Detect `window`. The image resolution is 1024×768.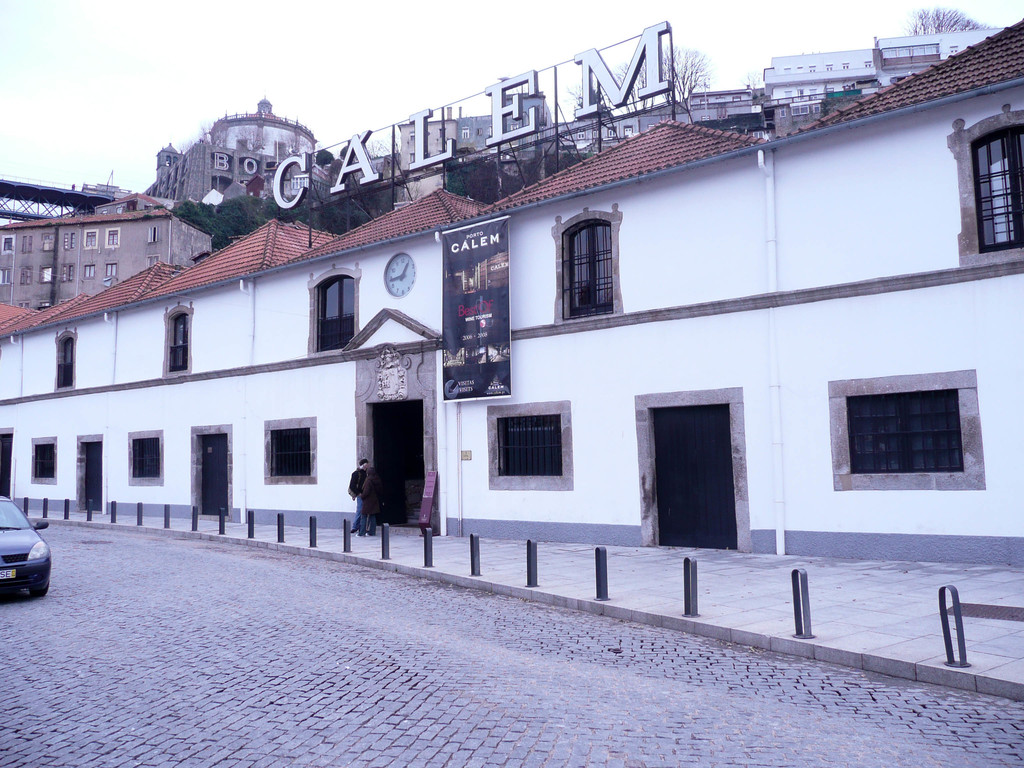
bbox=(827, 362, 988, 487).
